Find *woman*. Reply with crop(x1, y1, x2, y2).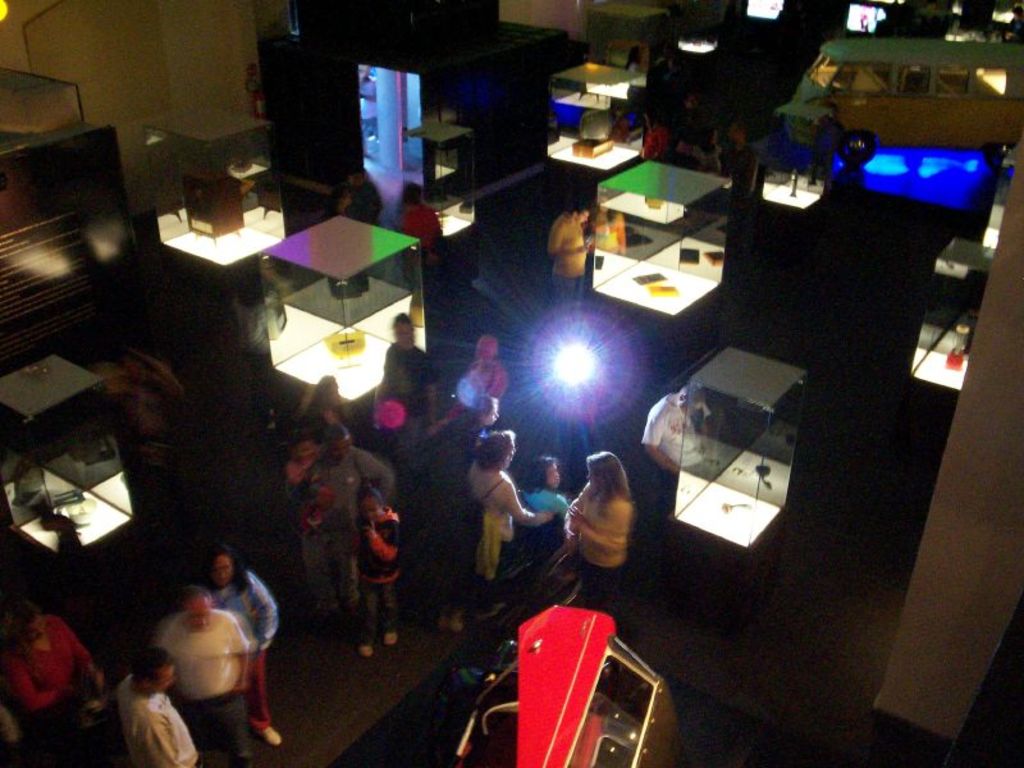
crop(691, 123, 724, 172).
